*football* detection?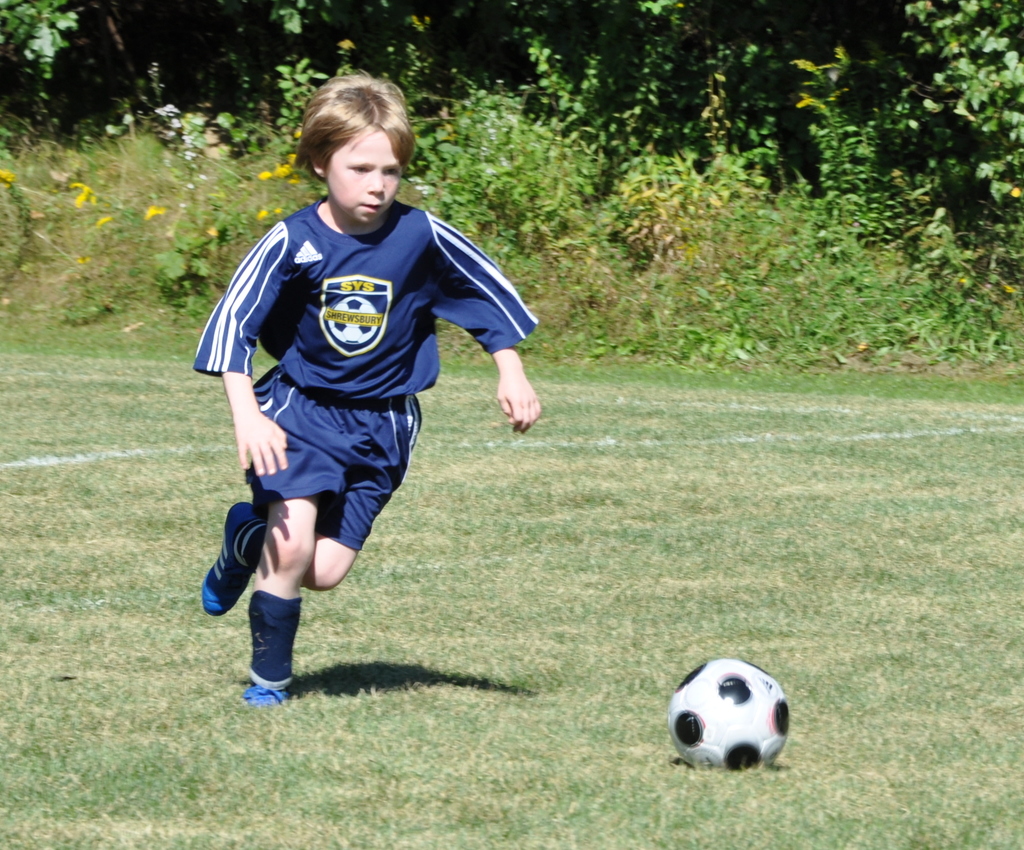
<bbox>659, 651, 788, 766</bbox>
